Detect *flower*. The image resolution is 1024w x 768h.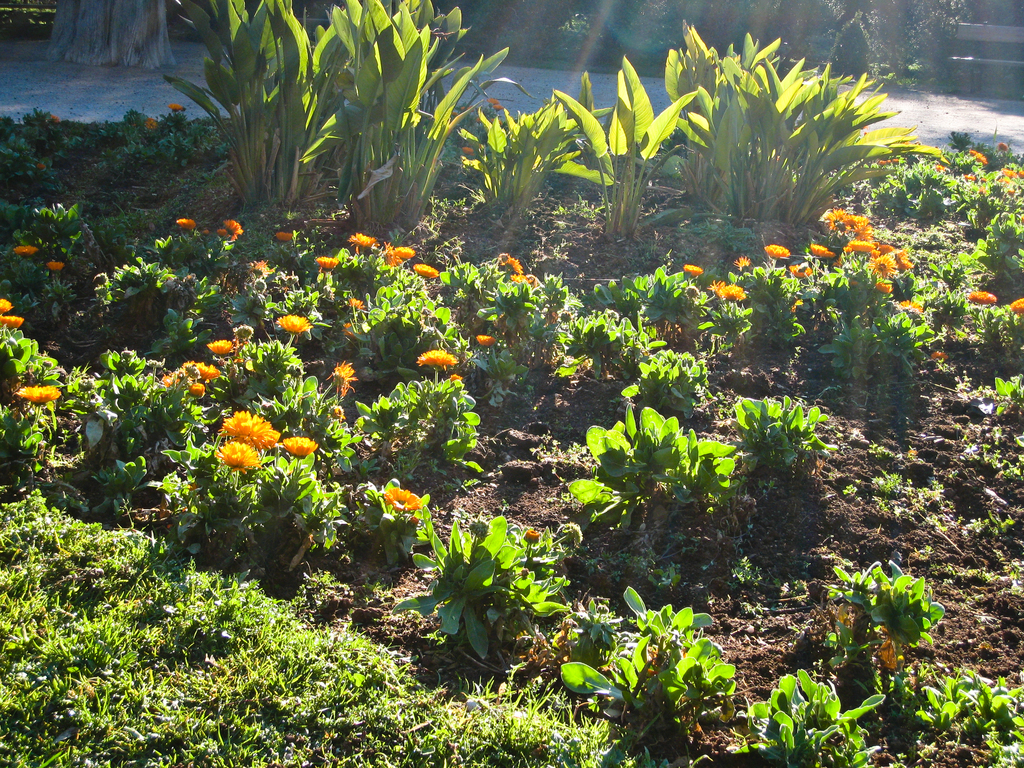
{"x1": 207, "y1": 337, "x2": 250, "y2": 358}.
